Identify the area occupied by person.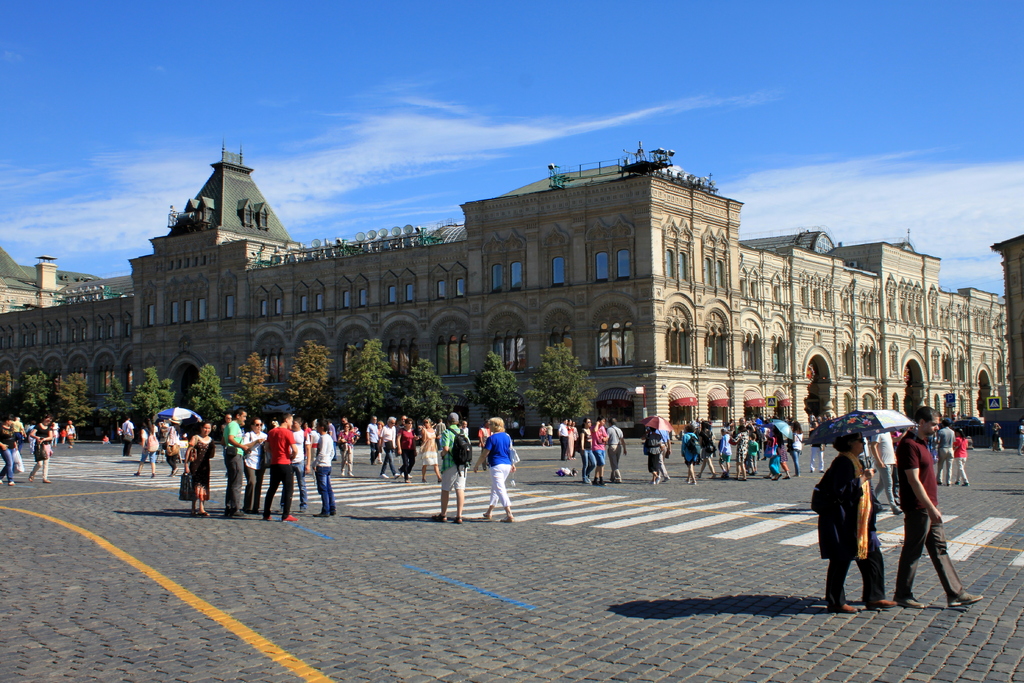
Area: rect(891, 406, 980, 605).
